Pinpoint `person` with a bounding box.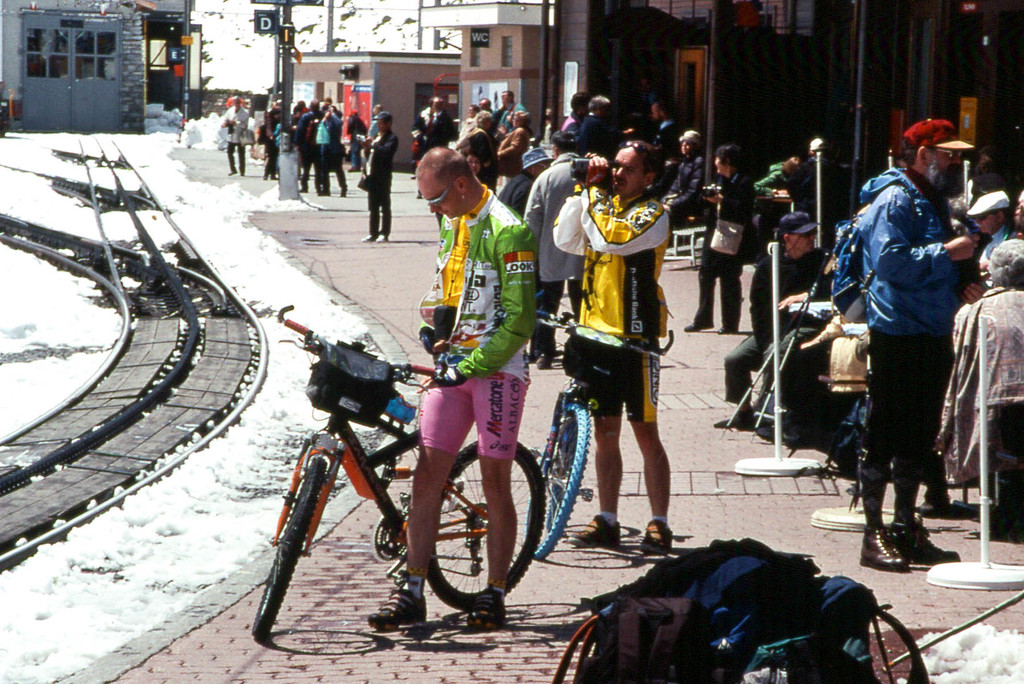
box(556, 110, 682, 564).
